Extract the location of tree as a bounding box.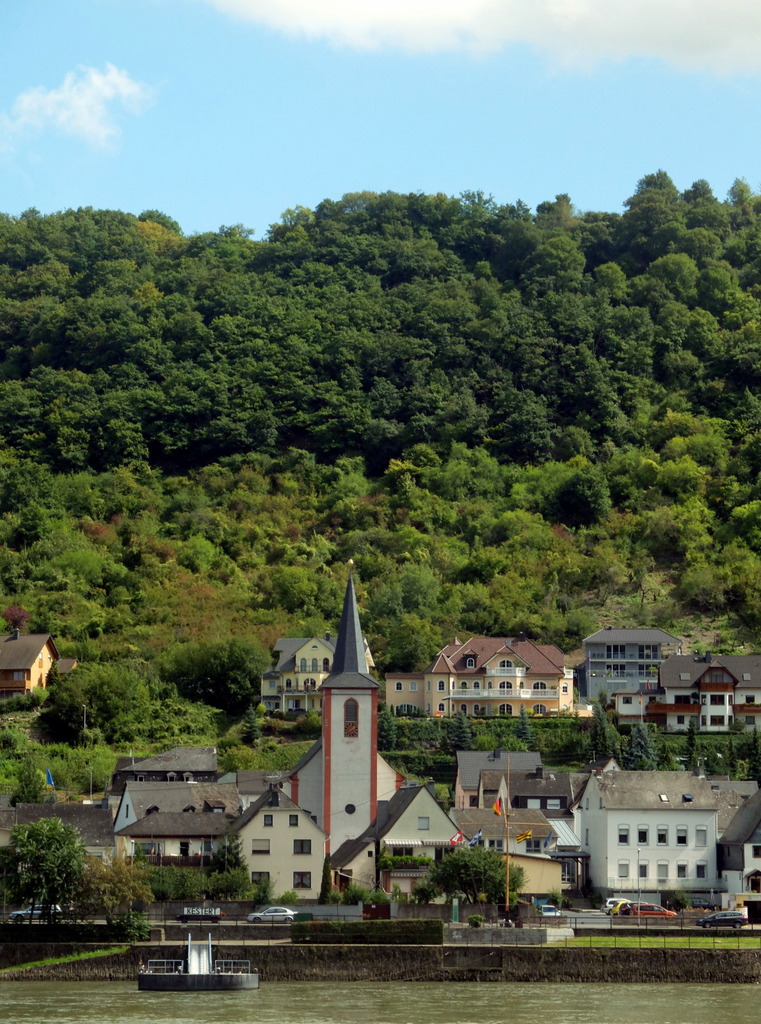
[x1=306, y1=278, x2=393, y2=380].
